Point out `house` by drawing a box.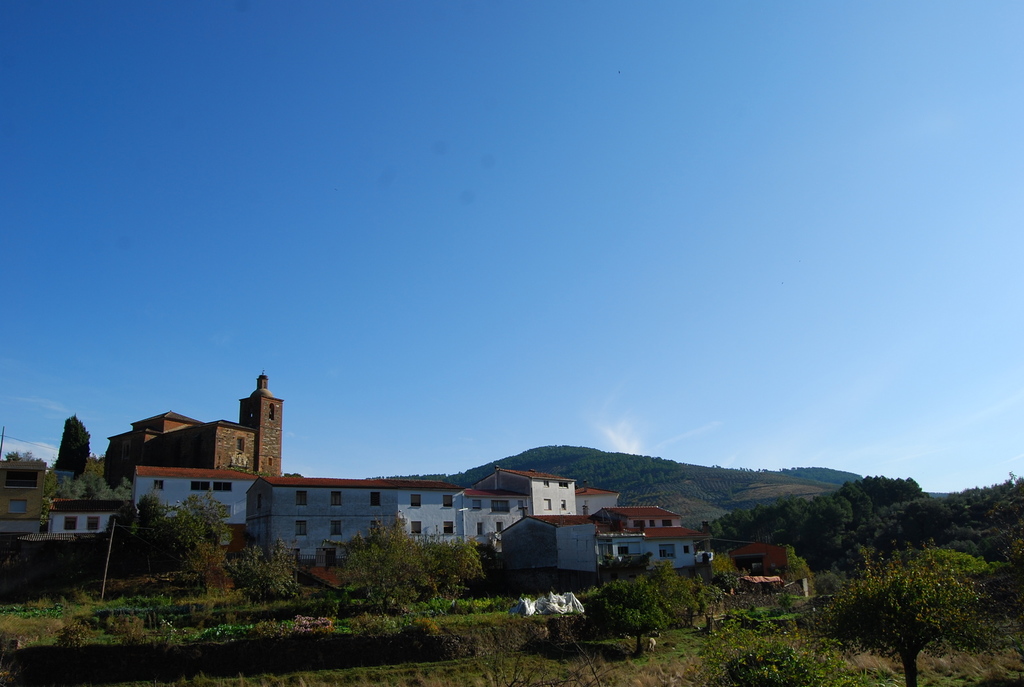
<box>460,462,723,585</box>.
